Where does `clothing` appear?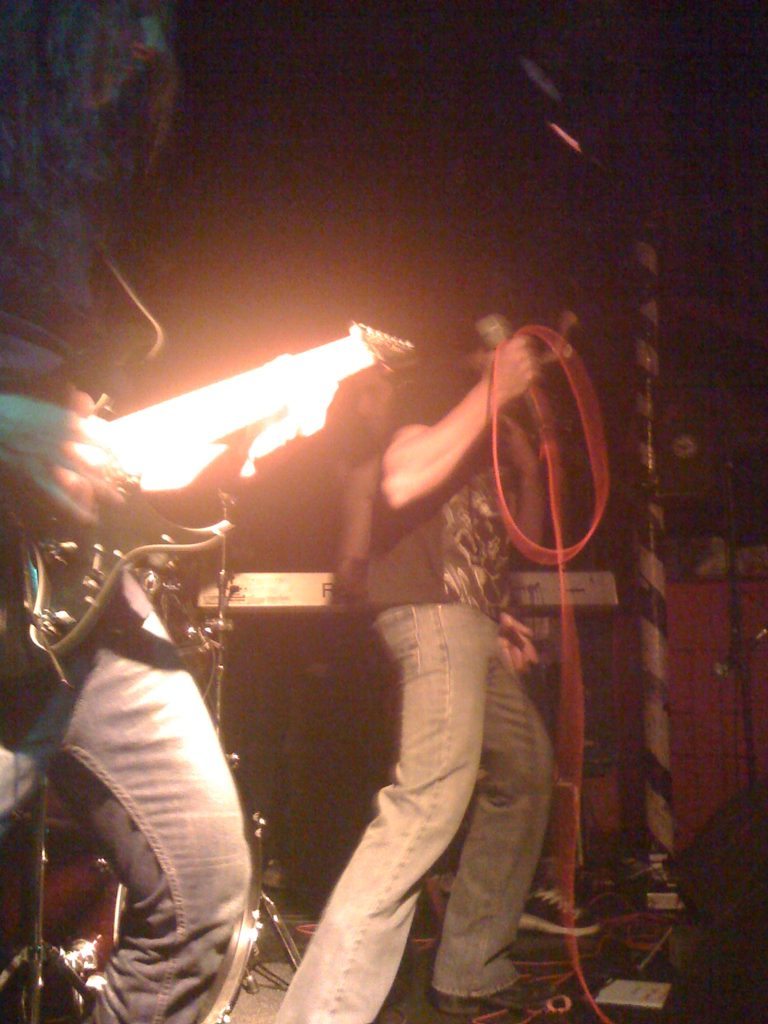
Appears at 0:302:249:1023.
